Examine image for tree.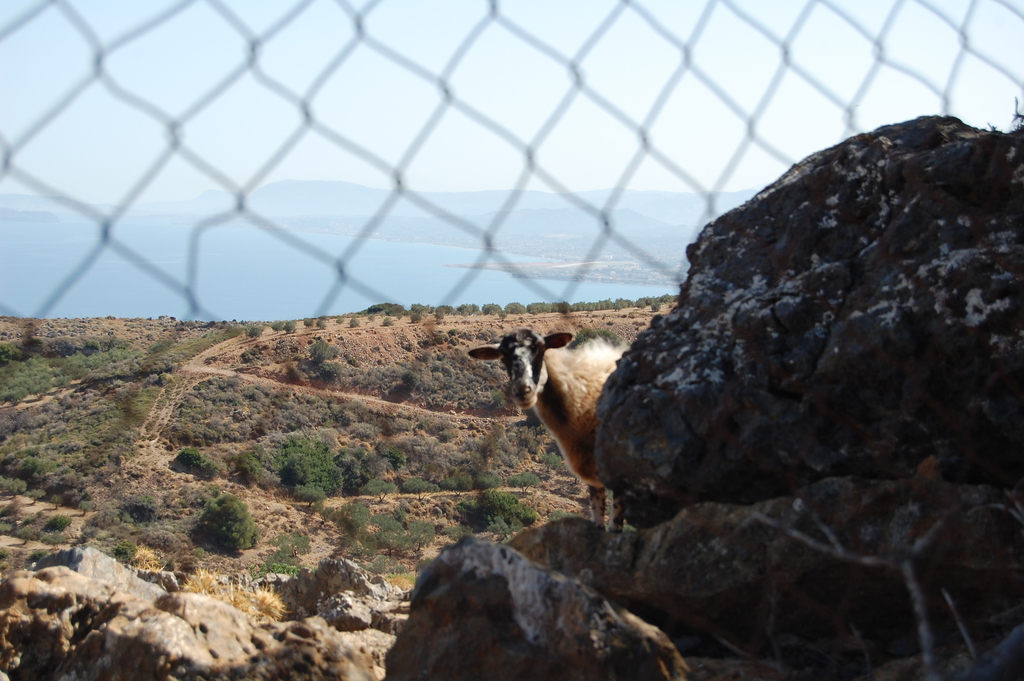
Examination result: Rect(246, 324, 264, 340).
